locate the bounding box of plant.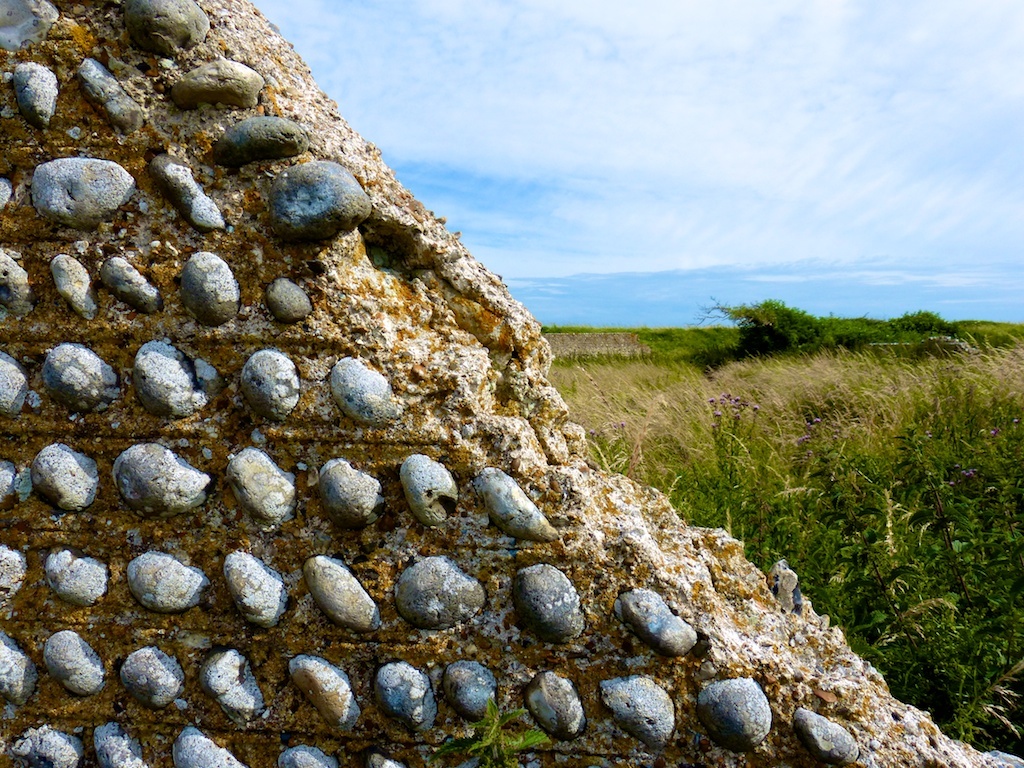
Bounding box: 441/696/550/767.
